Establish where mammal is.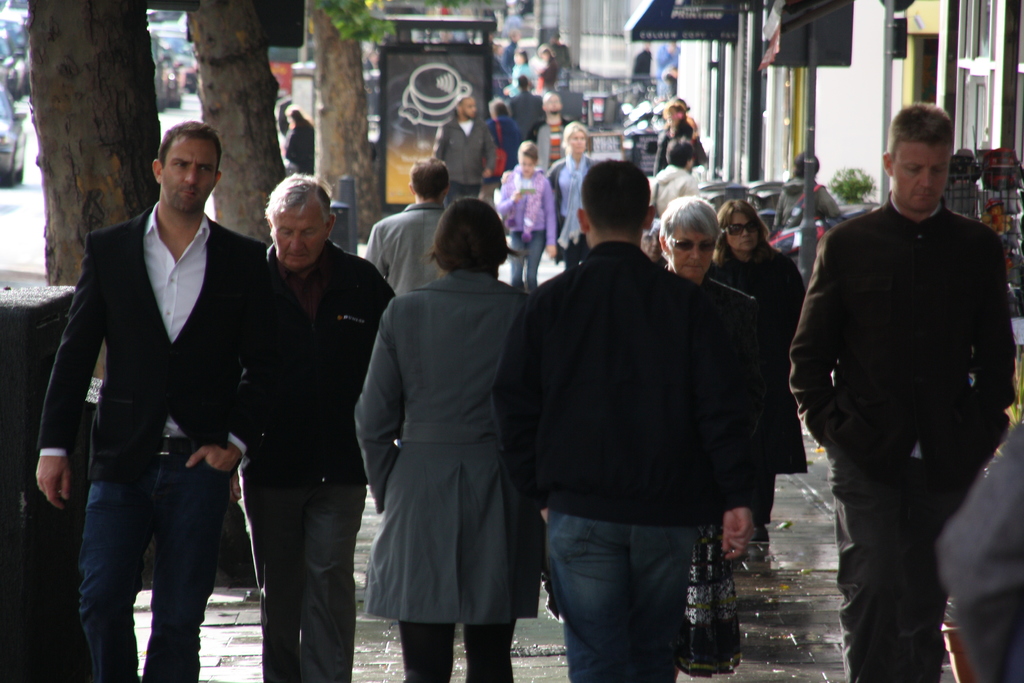
Established at box(940, 407, 1023, 682).
